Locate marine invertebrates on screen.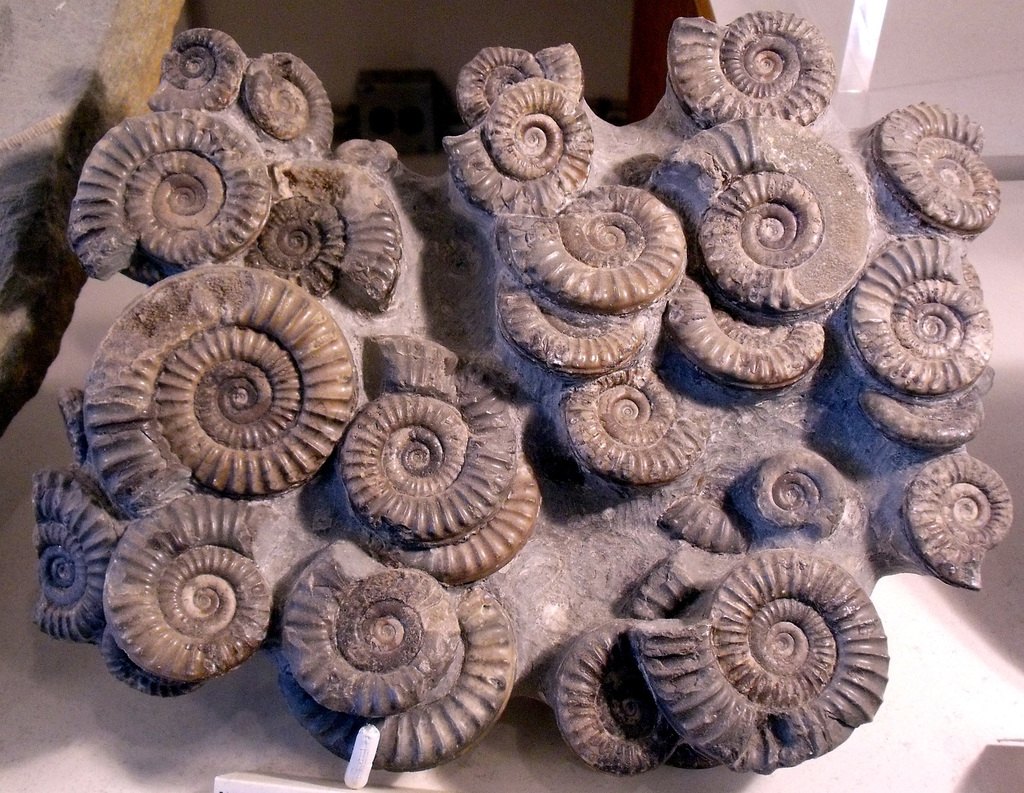
On screen at crop(858, 393, 1000, 452).
